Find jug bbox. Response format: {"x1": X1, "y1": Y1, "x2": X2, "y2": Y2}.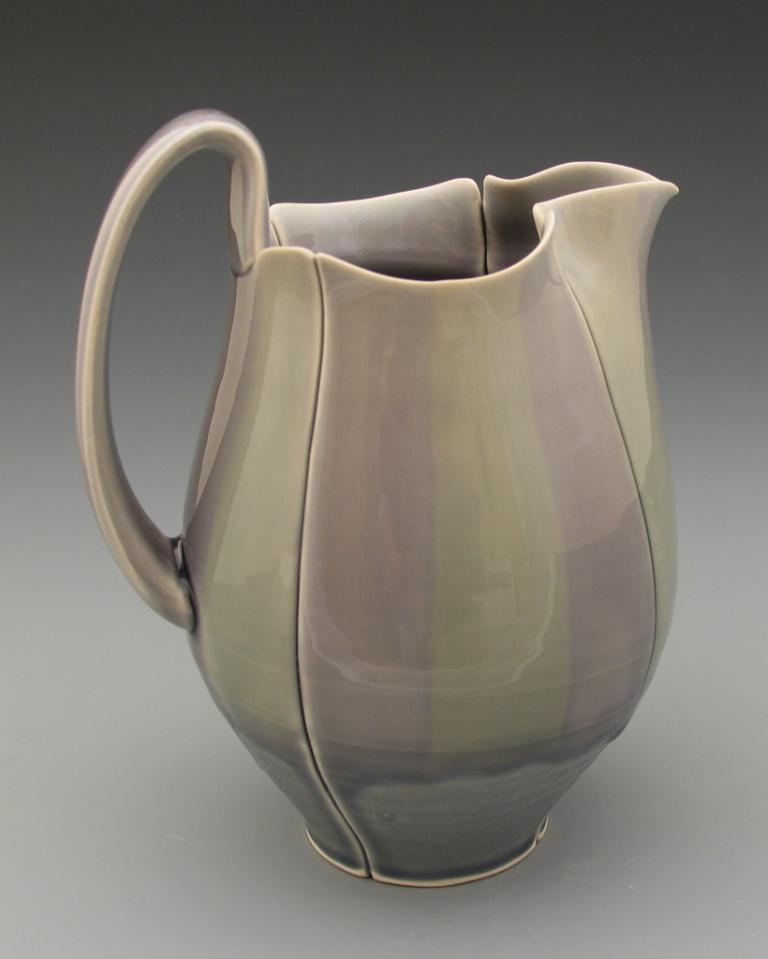
{"x1": 70, "y1": 101, "x2": 687, "y2": 897}.
